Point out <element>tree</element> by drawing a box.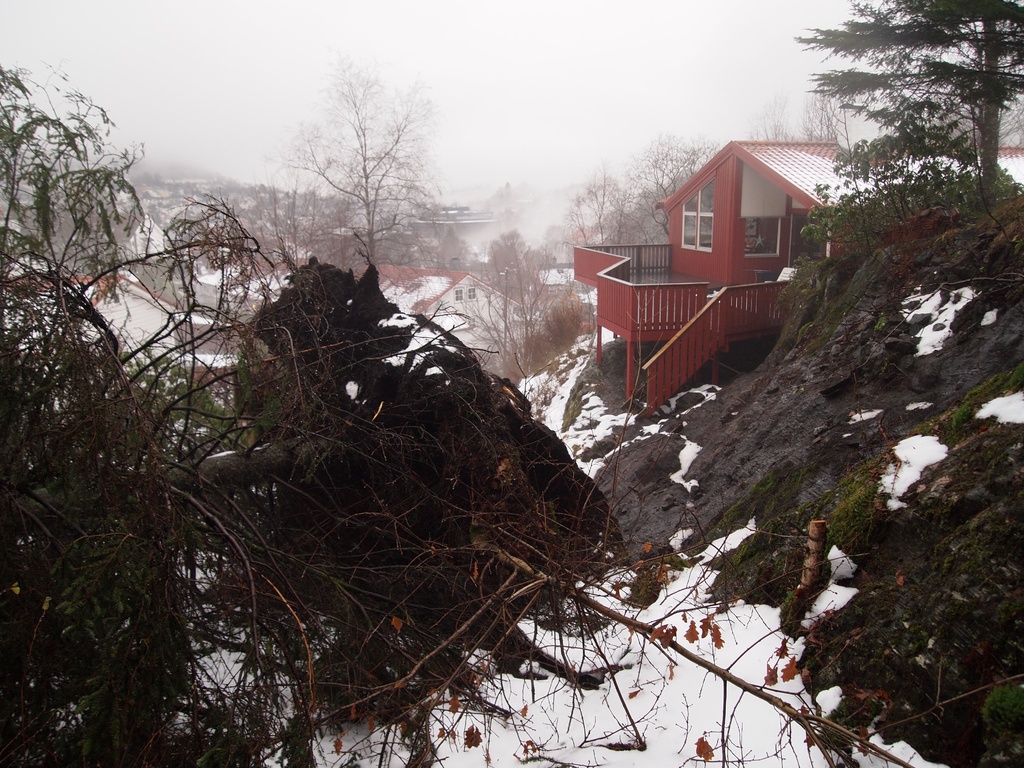
<region>553, 168, 631, 327</region>.
